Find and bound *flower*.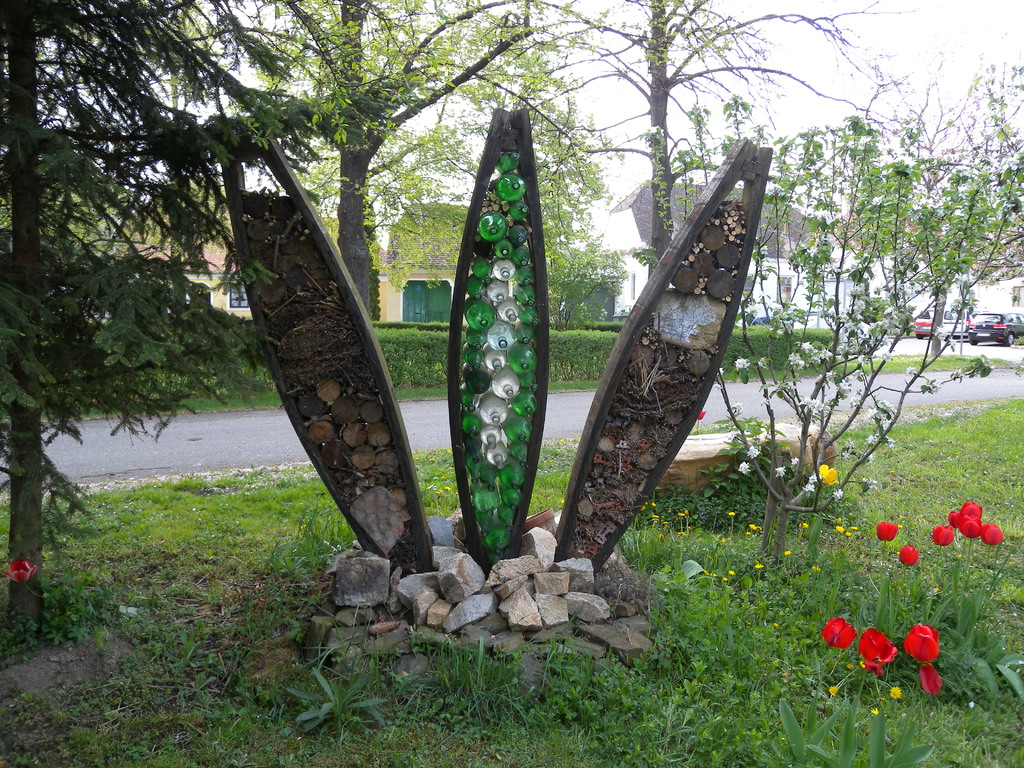
Bound: [878, 520, 900, 540].
